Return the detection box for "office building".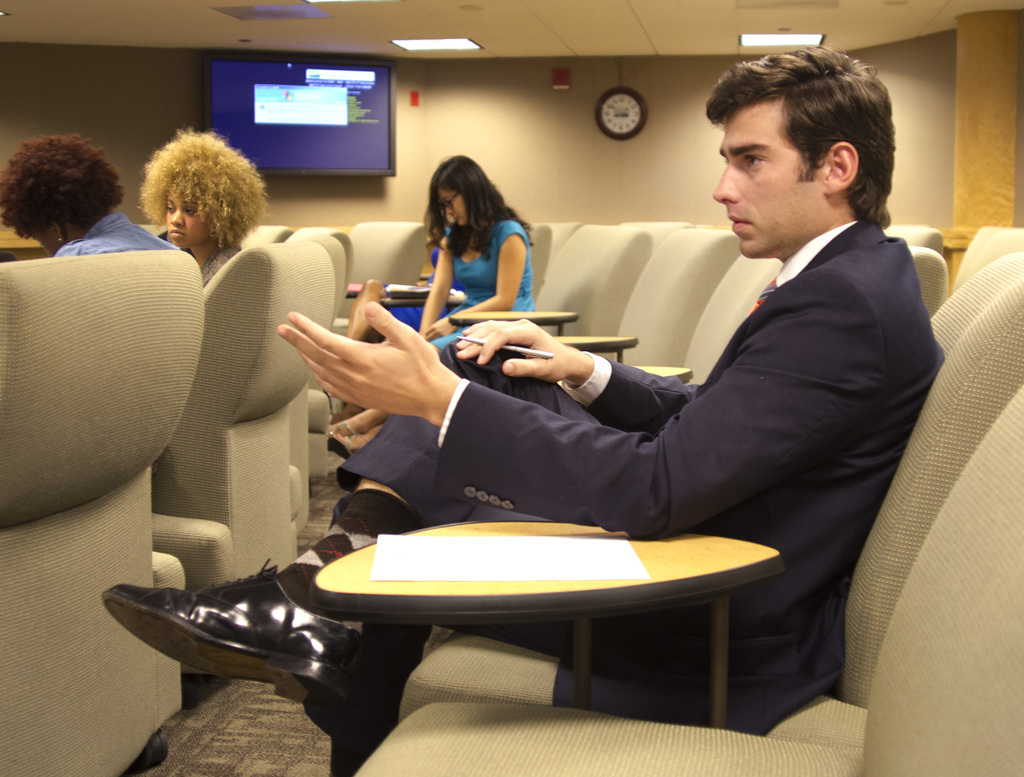
x1=0 y1=0 x2=1023 y2=749.
